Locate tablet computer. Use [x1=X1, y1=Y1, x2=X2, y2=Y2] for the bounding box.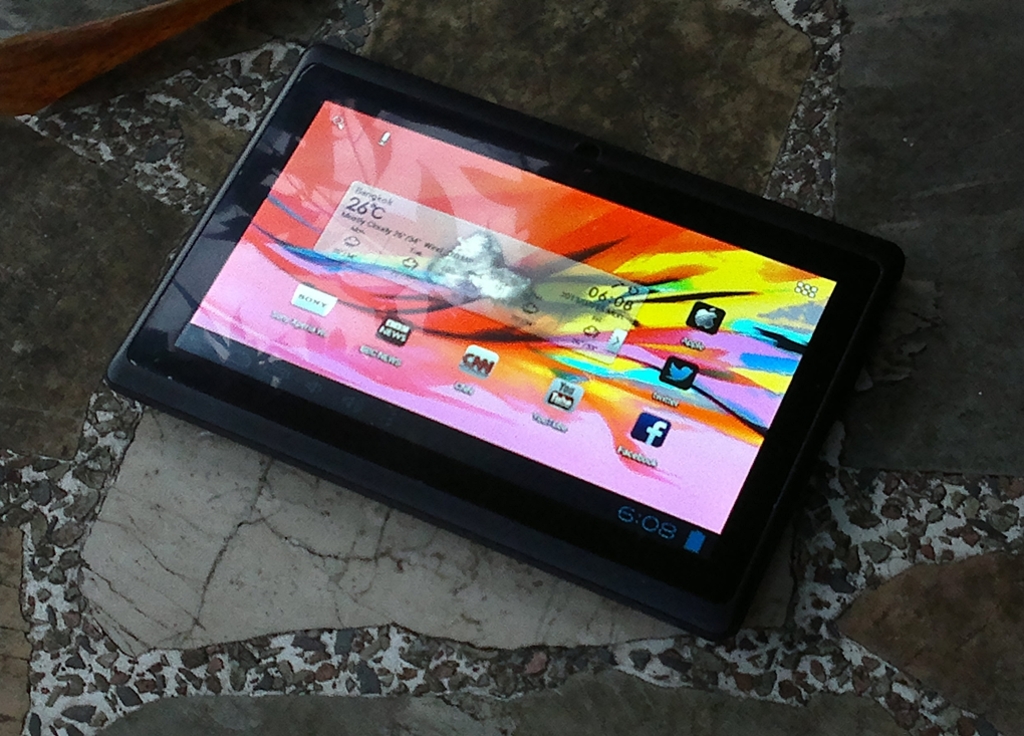
[x1=103, y1=43, x2=904, y2=635].
